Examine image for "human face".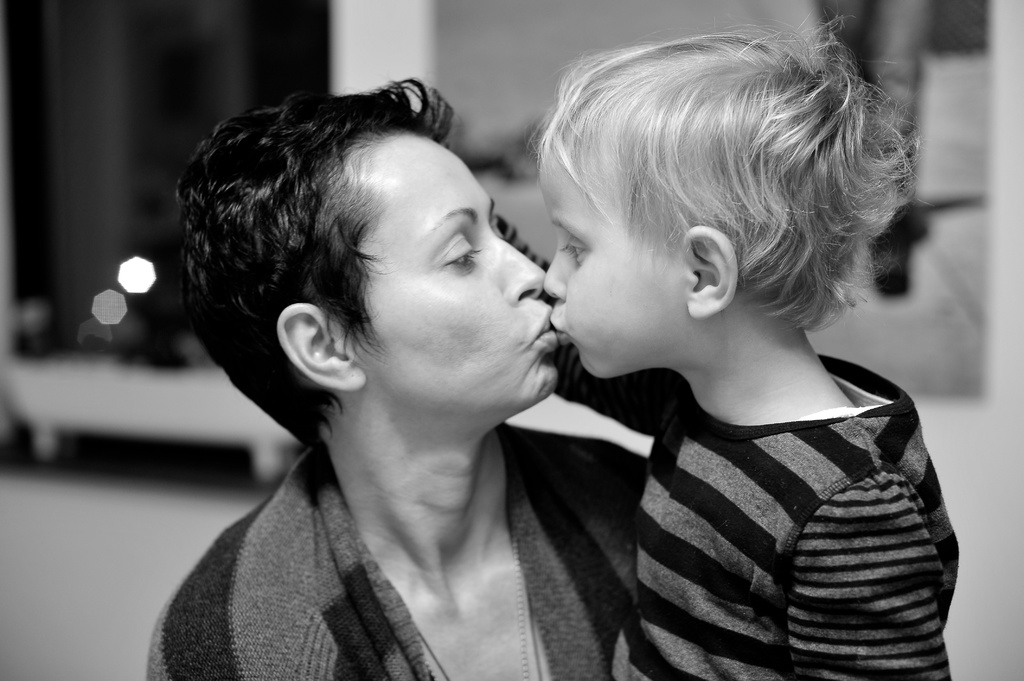
Examination result: locate(545, 141, 679, 374).
